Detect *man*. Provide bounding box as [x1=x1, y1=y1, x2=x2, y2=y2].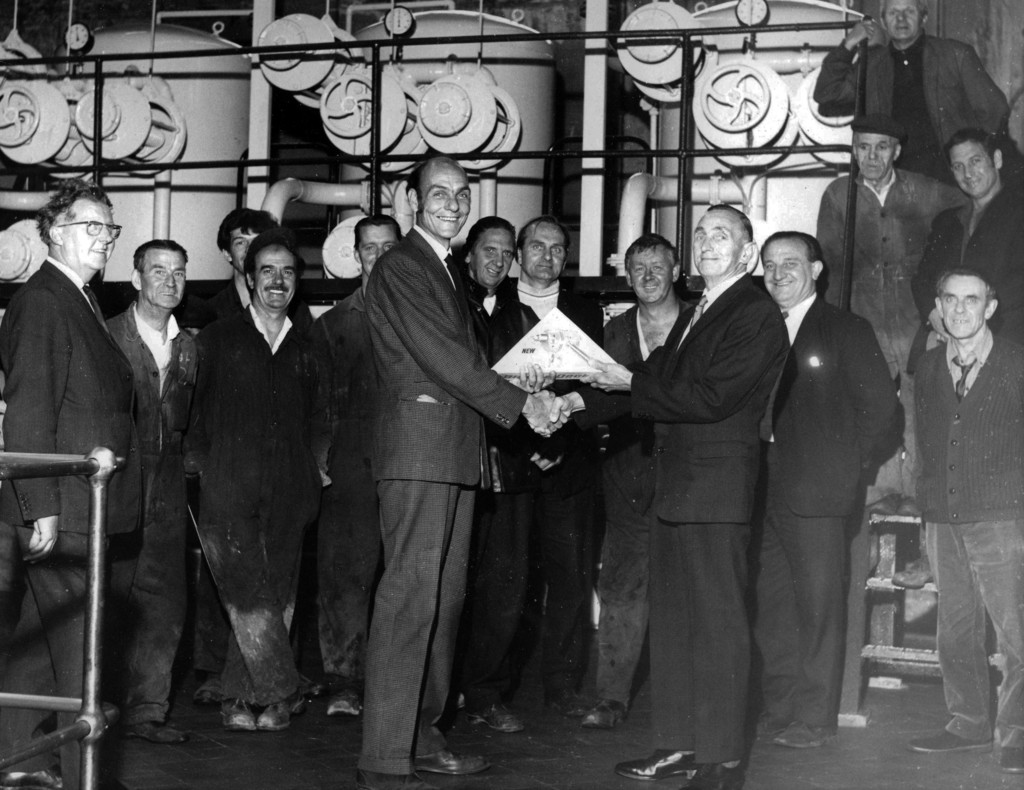
[x1=917, y1=131, x2=1023, y2=350].
